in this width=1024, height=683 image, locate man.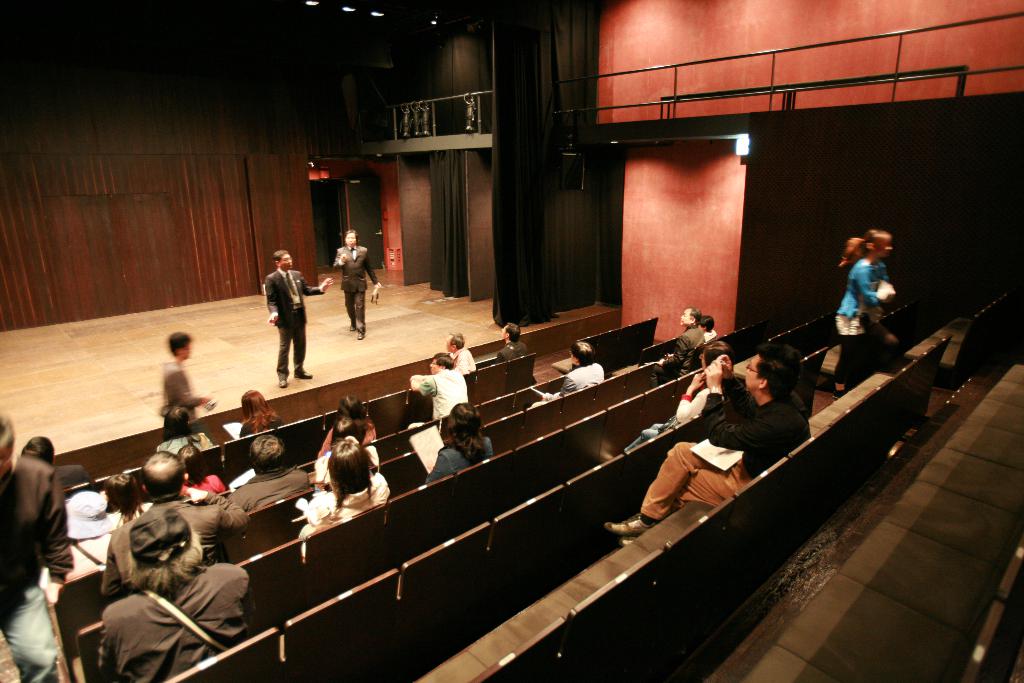
Bounding box: locate(100, 454, 249, 603).
